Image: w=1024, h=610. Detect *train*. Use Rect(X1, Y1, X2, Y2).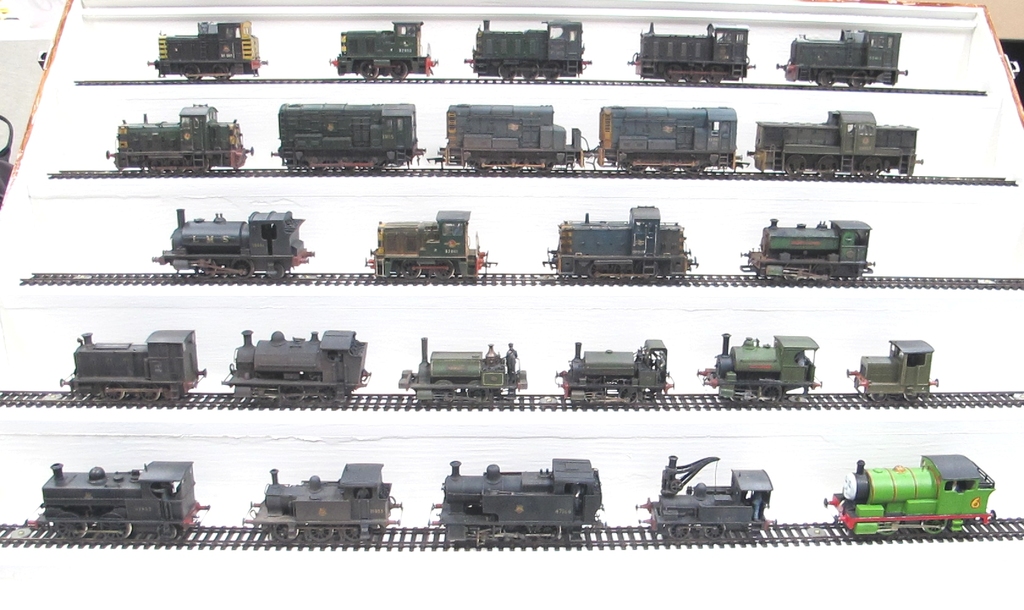
Rect(628, 21, 756, 85).
